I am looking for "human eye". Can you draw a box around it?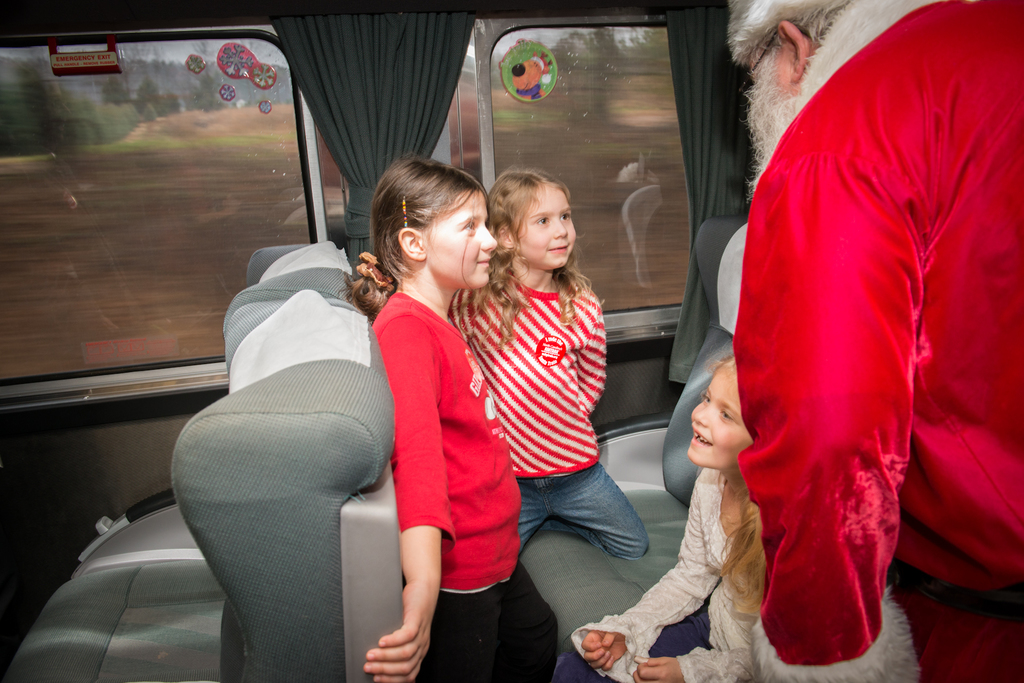
Sure, the bounding box is <bbox>717, 408, 735, 419</bbox>.
